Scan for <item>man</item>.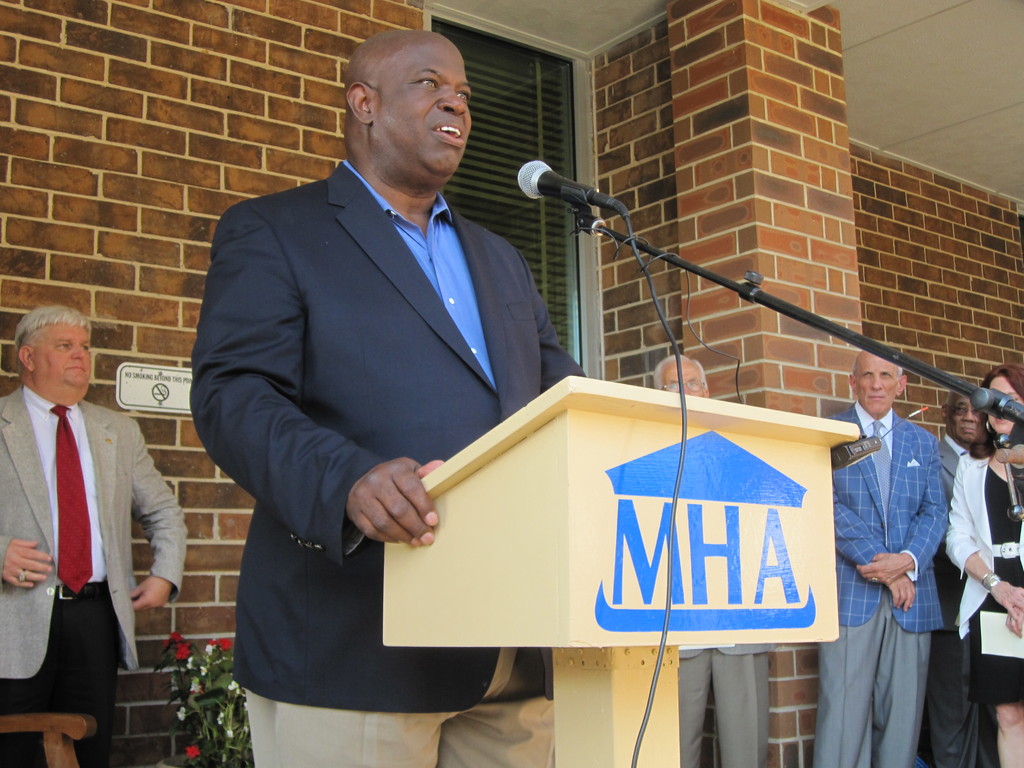
Scan result: box=[189, 30, 592, 767].
